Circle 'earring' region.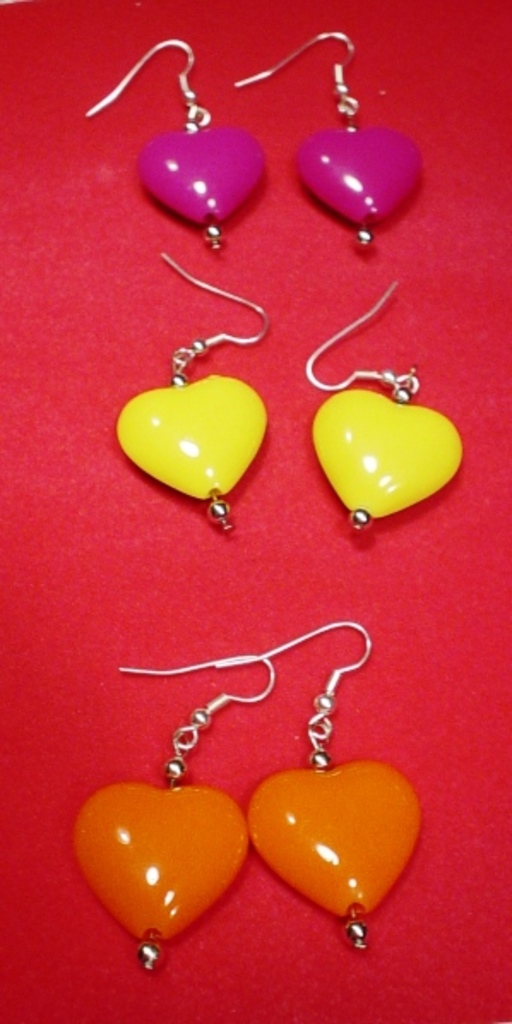
Region: box(80, 646, 272, 971).
